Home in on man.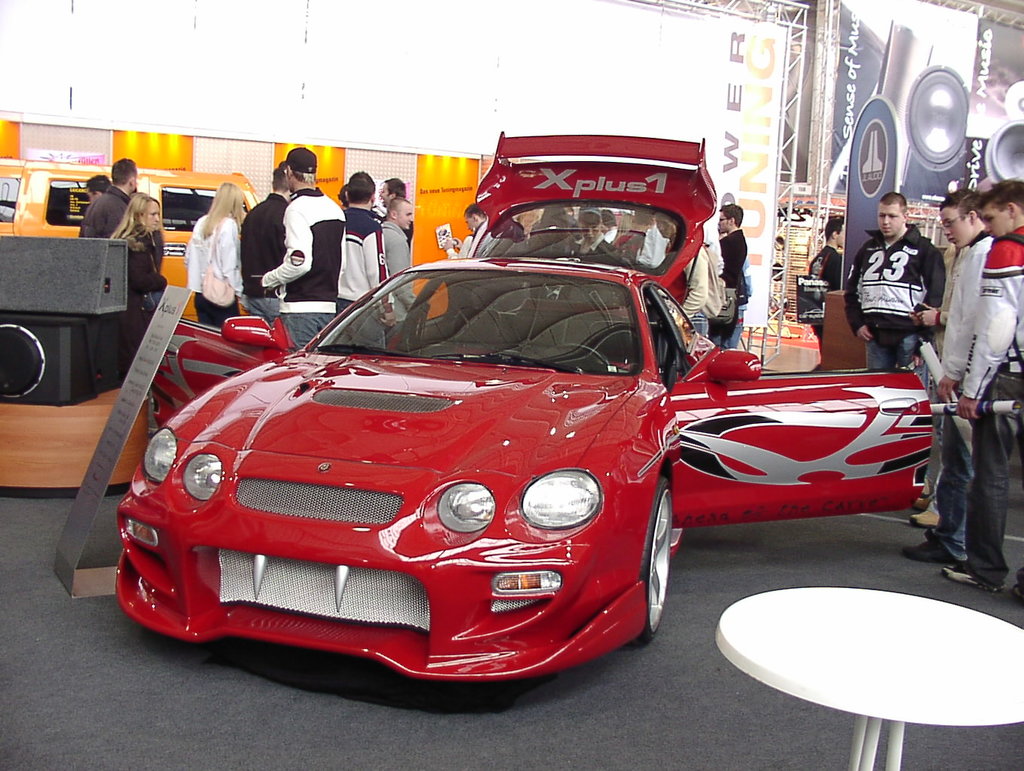
Homed in at l=75, t=157, r=141, b=235.
